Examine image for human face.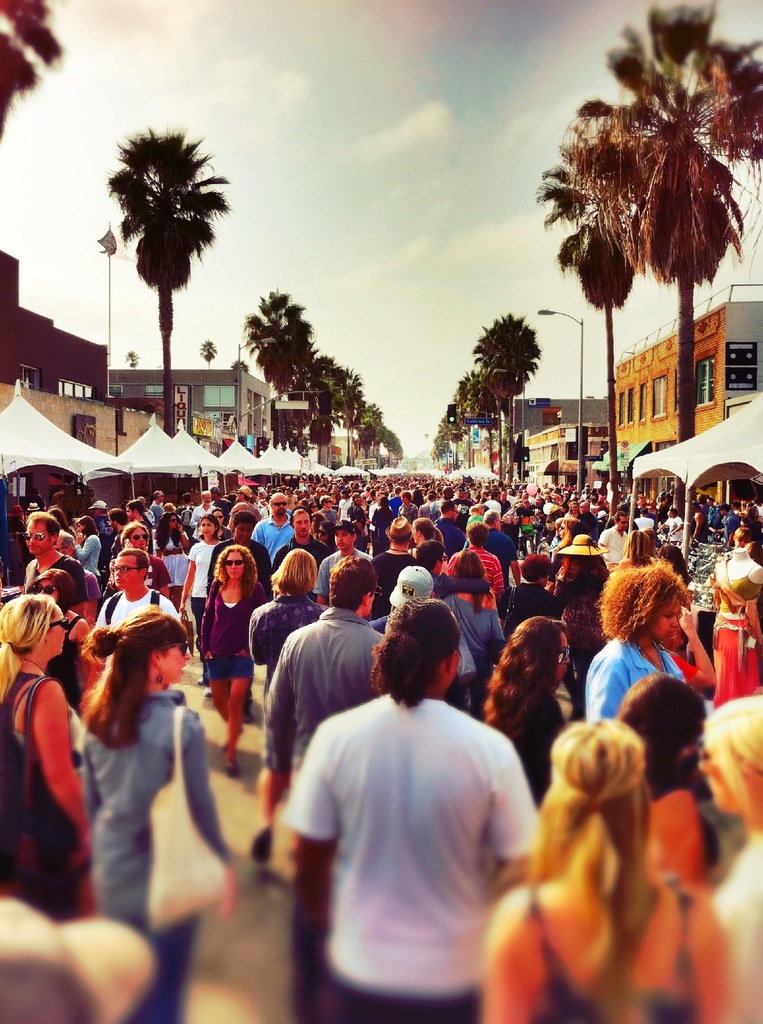
Examination result: x1=106, y1=516, x2=119, y2=530.
